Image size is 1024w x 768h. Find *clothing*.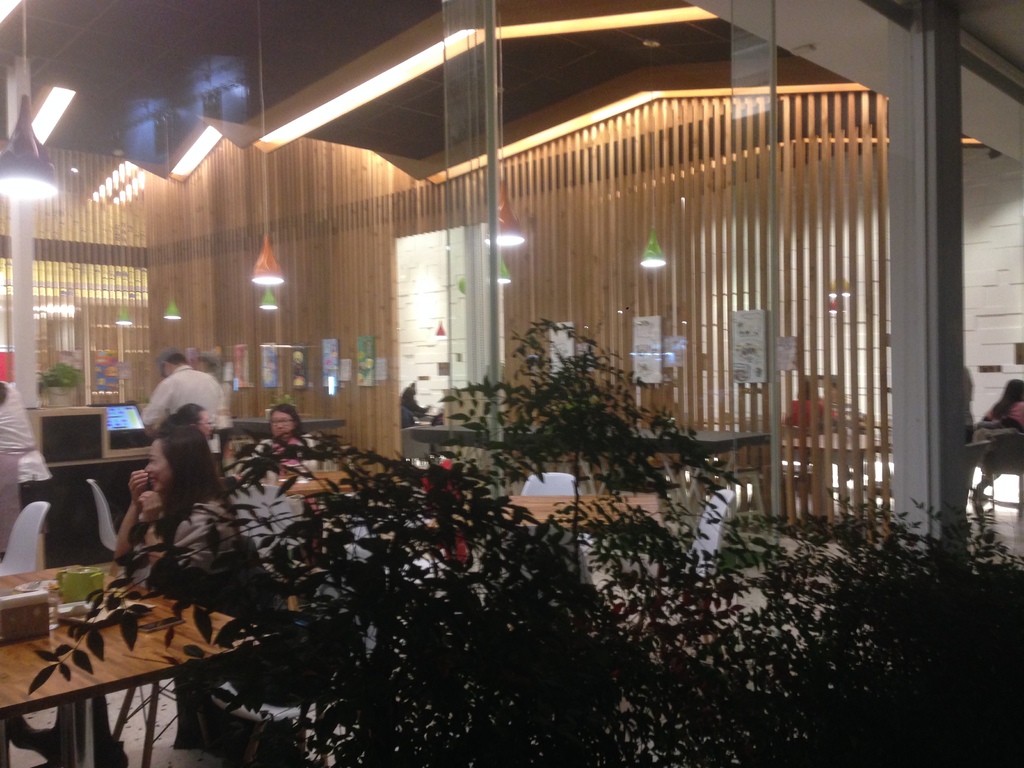
<region>790, 397, 835, 426</region>.
